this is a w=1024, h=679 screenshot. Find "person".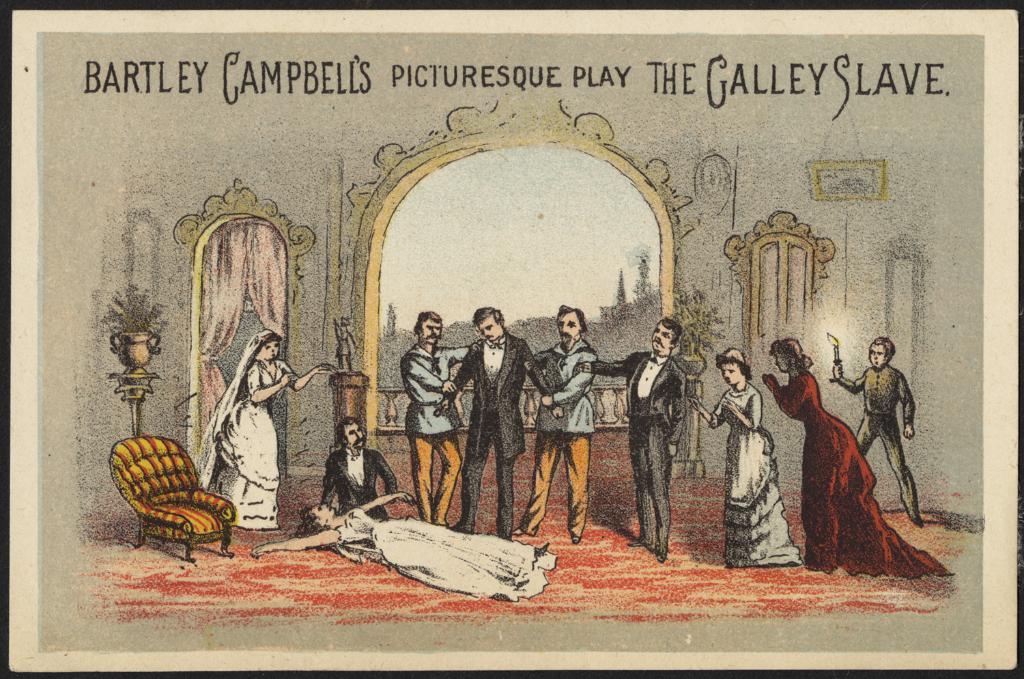
Bounding box: 436 303 564 541.
